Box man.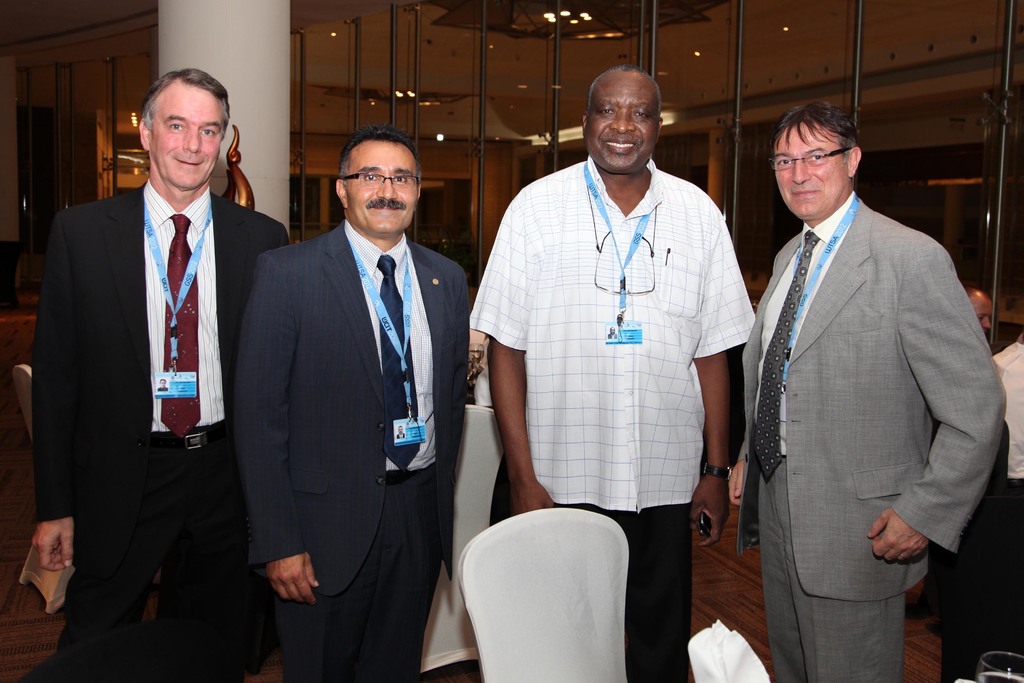
x1=470 y1=64 x2=757 y2=682.
